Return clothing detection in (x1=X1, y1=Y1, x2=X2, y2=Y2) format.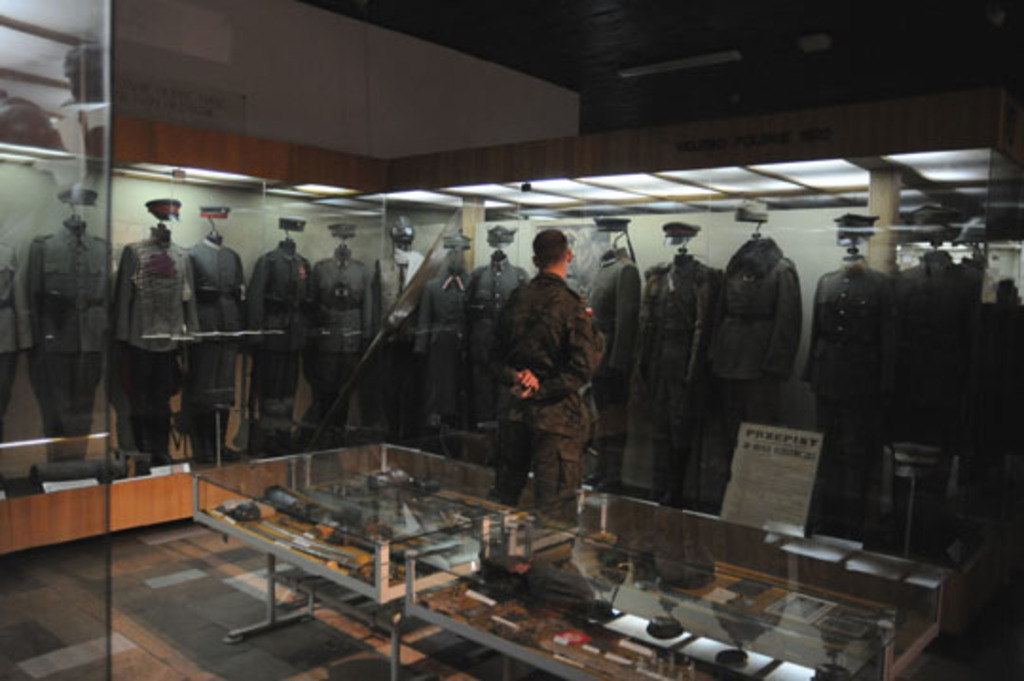
(x1=578, y1=250, x2=643, y2=482).
